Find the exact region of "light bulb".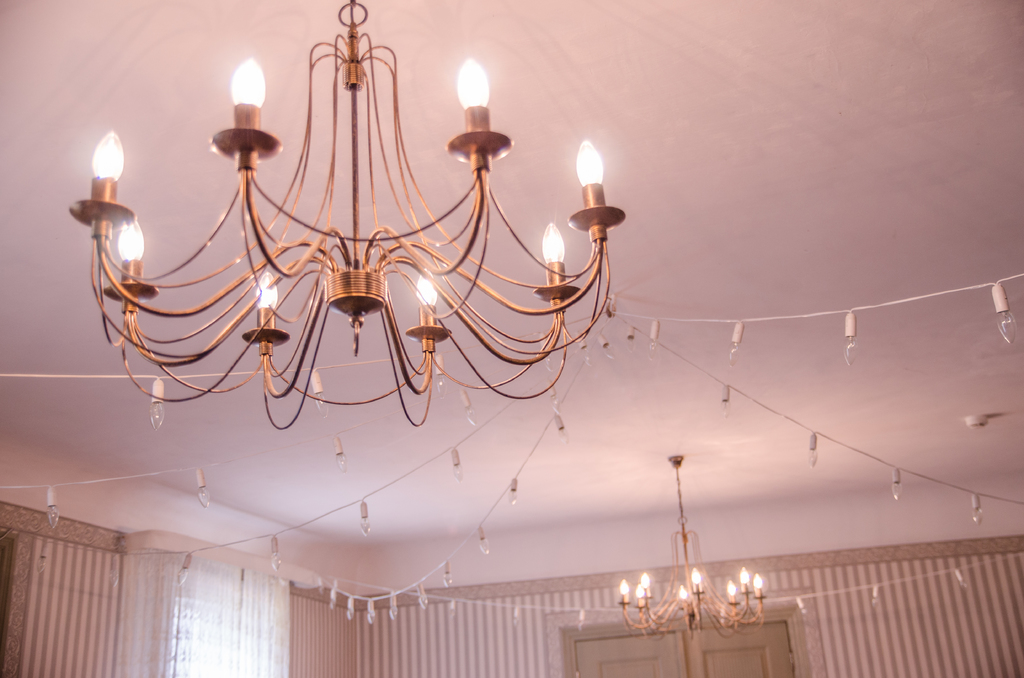
Exact region: <box>271,537,282,575</box>.
